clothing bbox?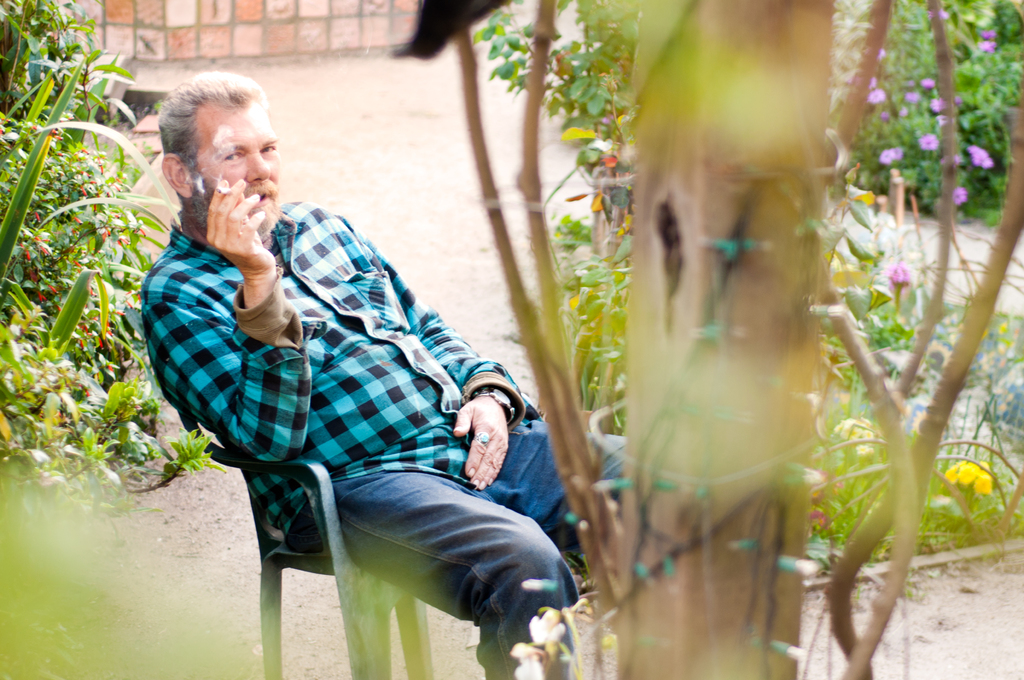
select_region(177, 194, 566, 606)
